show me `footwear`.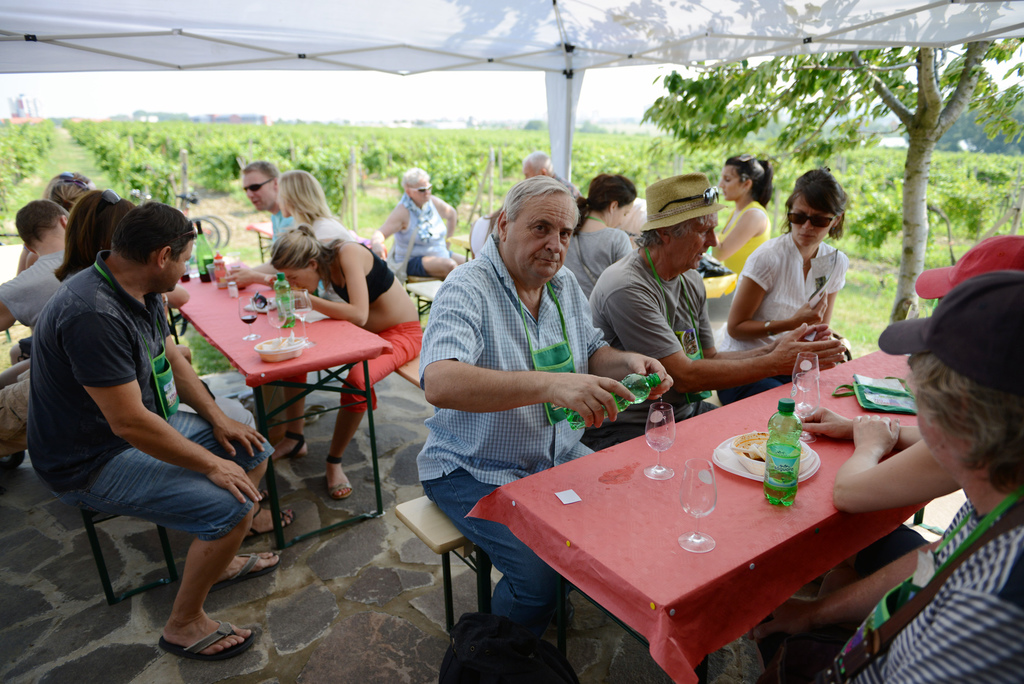
`footwear` is here: <region>216, 551, 283, 594</region>.
